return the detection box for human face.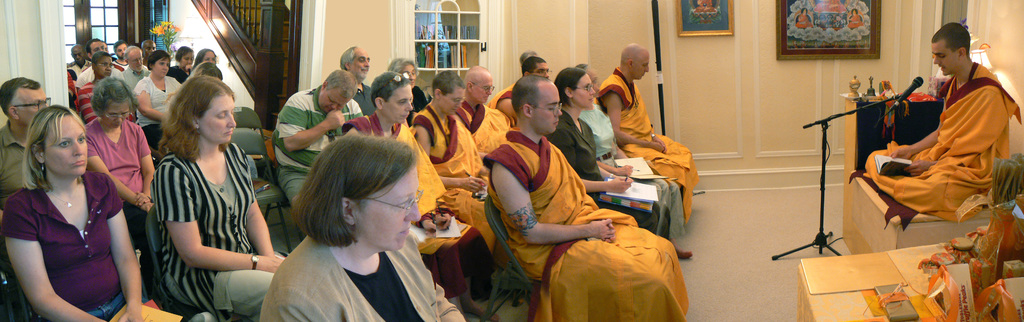
box(152, 56, 170, 76).
